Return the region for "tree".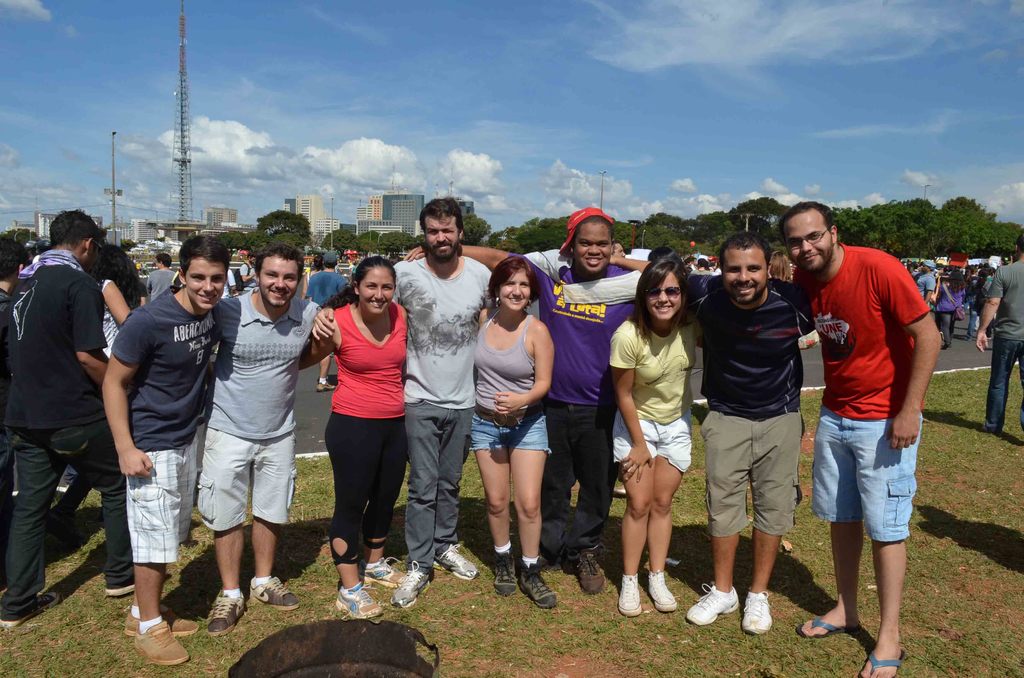
box(271, 230, 304, 262).
